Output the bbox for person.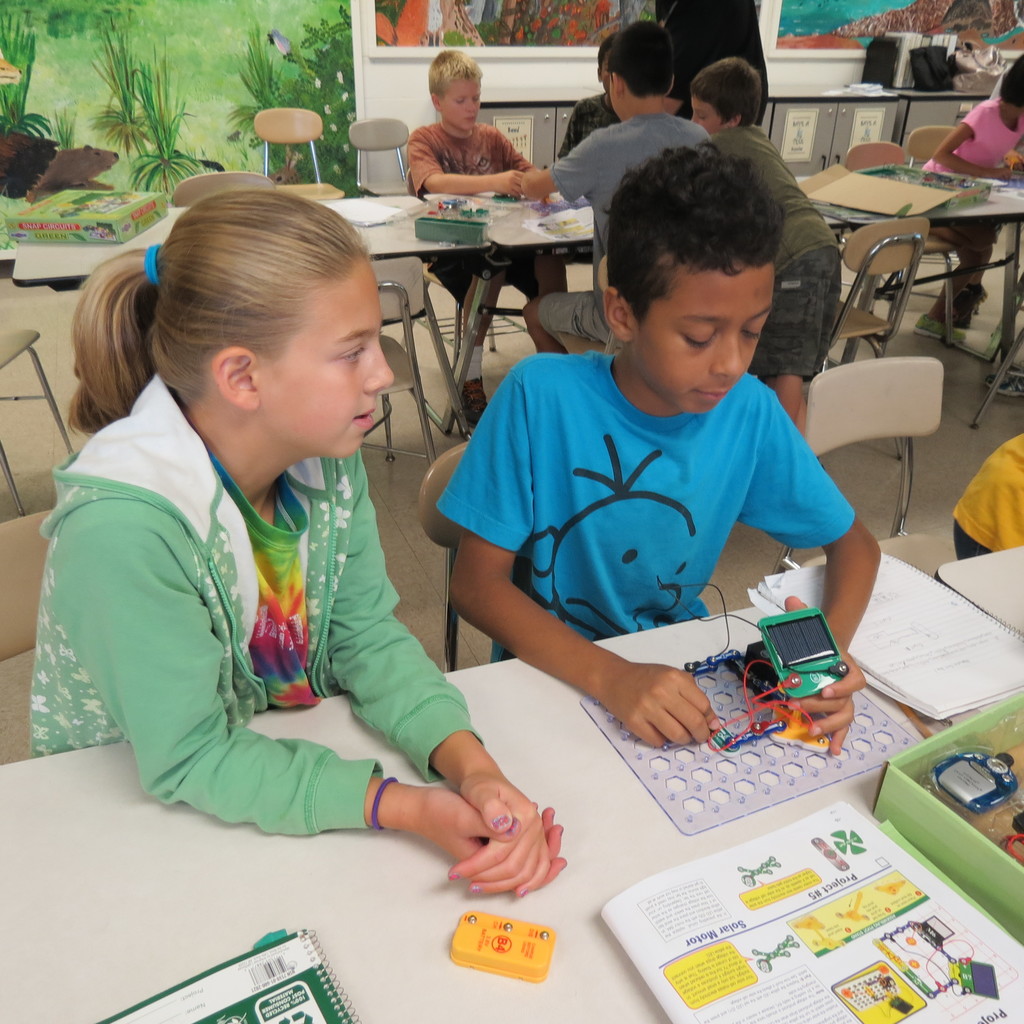
pyautogui.locateOnScreen(442, 134, 891, 763).
